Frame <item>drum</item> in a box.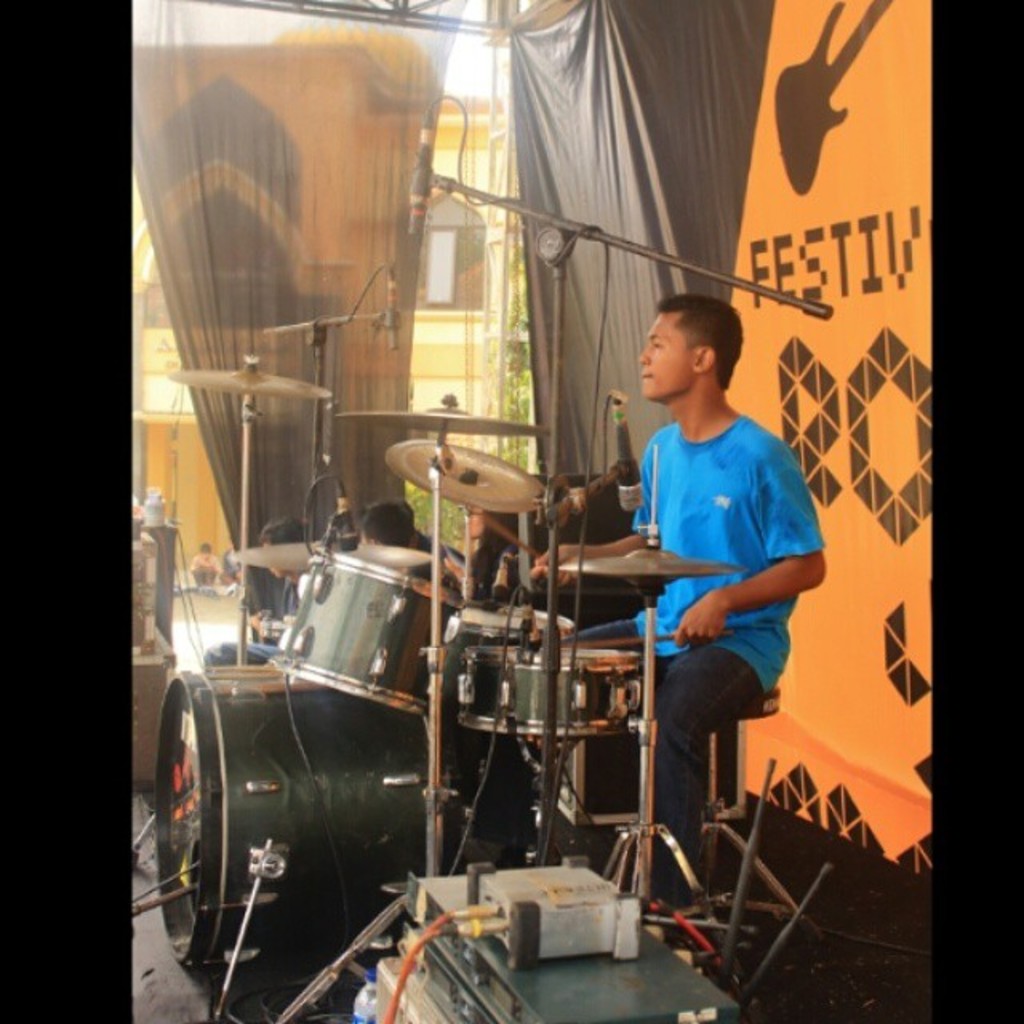
[left=453, top=602, right=574, bottom=702].
